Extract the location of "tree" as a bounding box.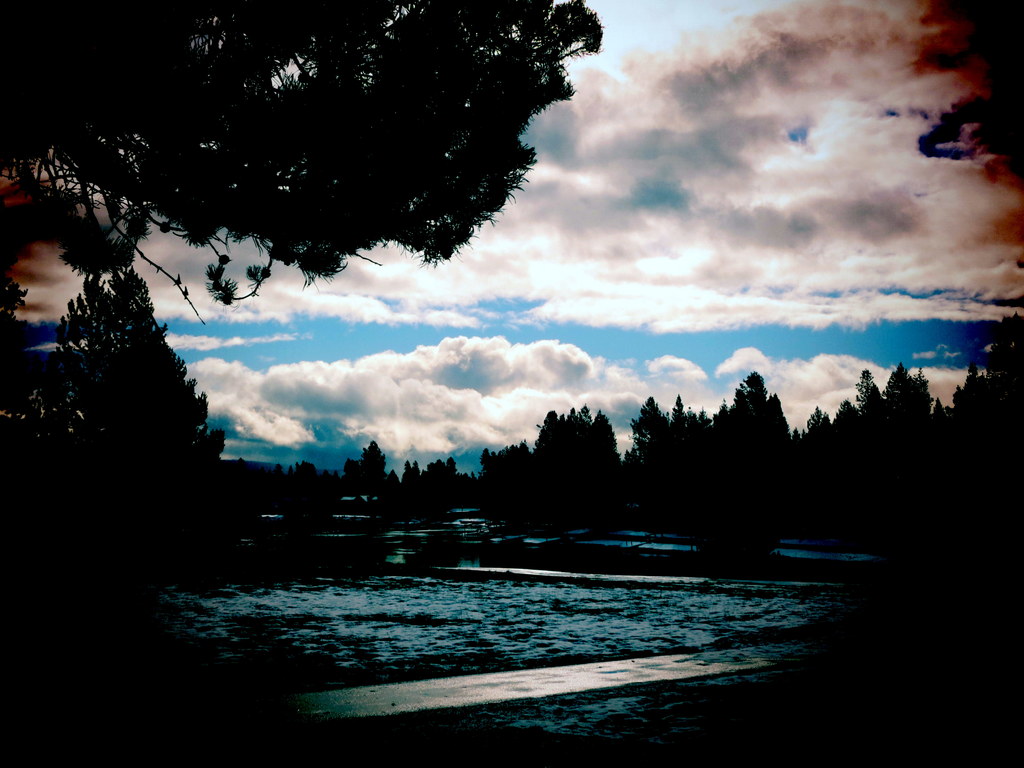
Rect(401, 457, 477, 497).
